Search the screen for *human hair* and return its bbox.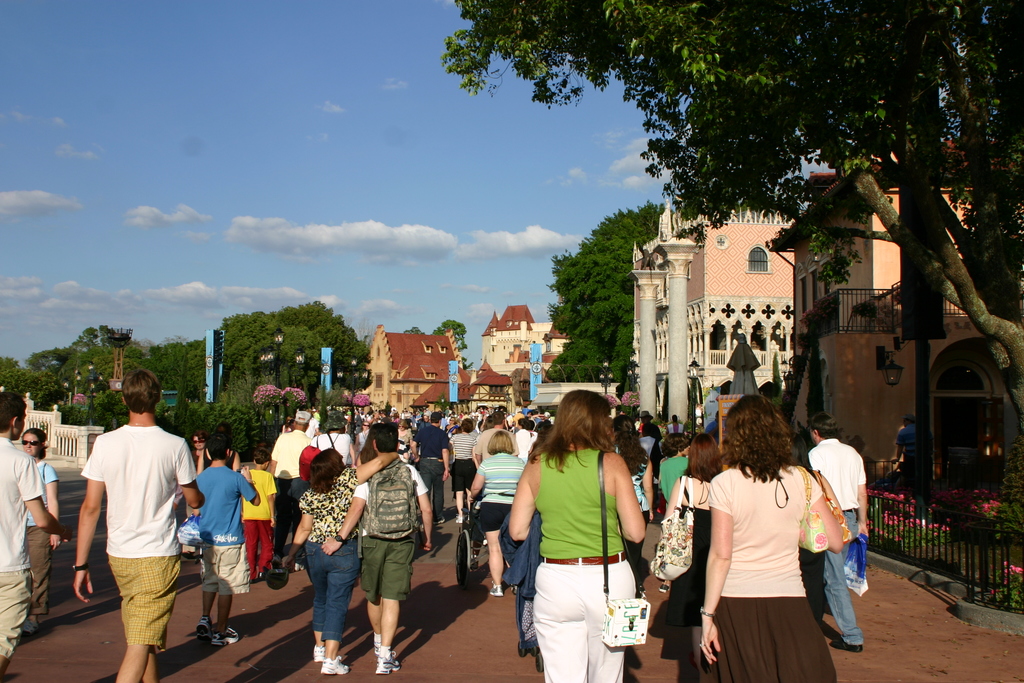
Found: x1=429, y1=411, x2=442, y2=425.
